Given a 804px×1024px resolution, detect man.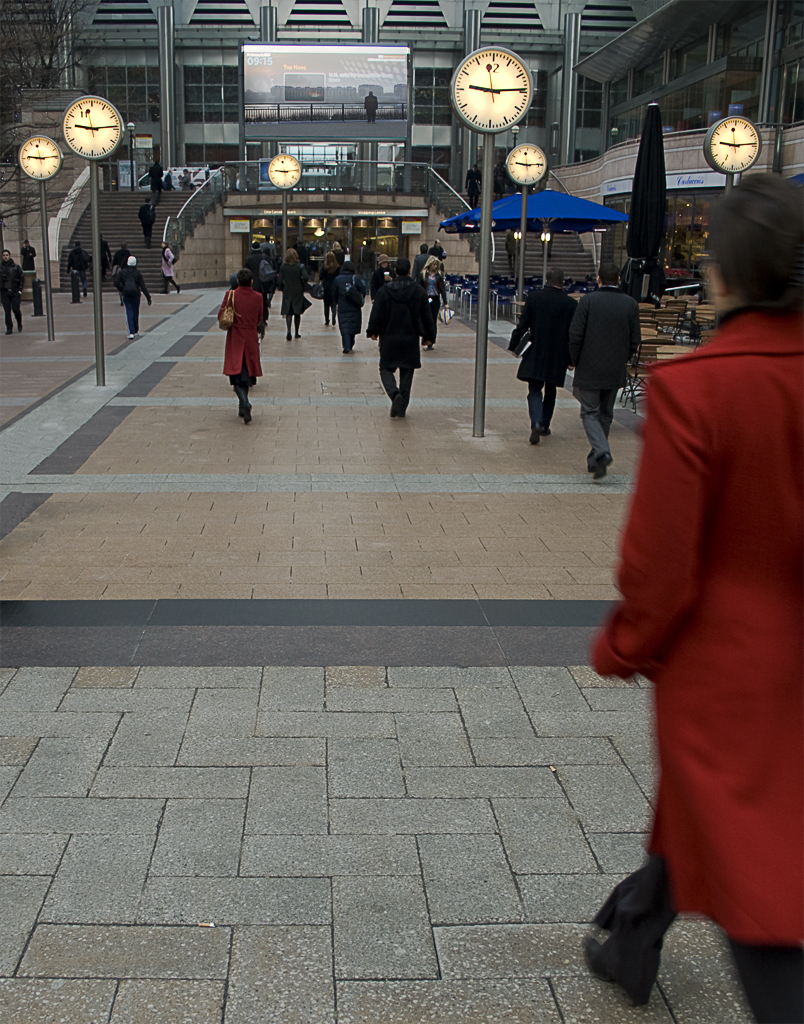
region(527, 253, 650, 452).
